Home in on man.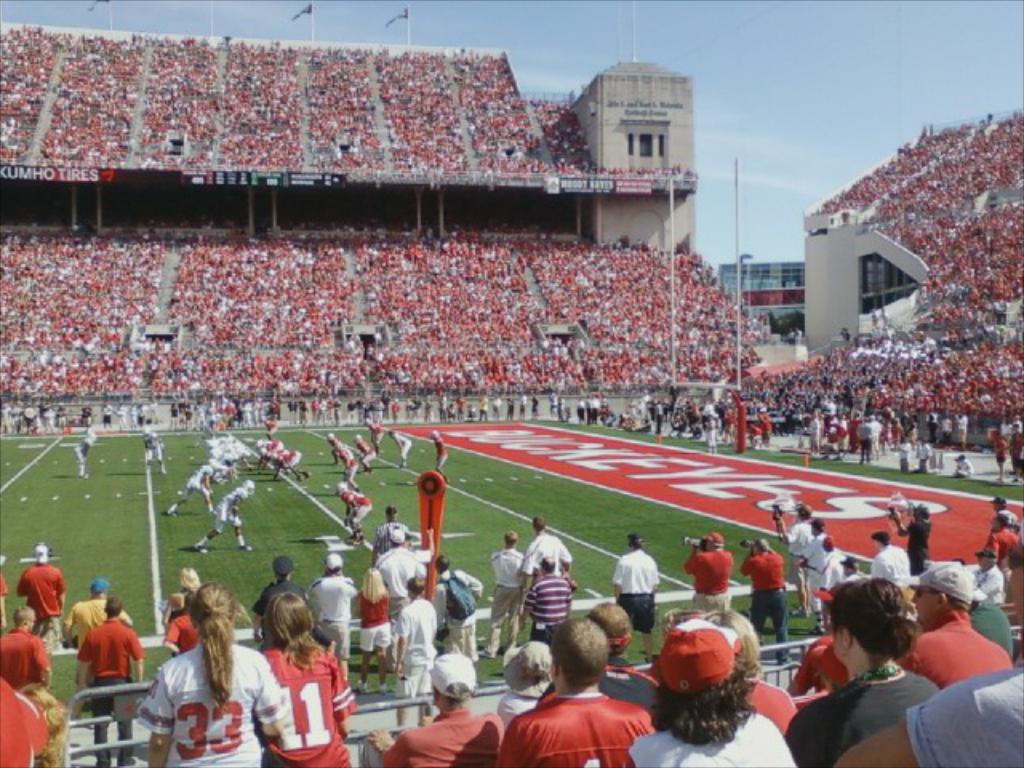
Homed in at 739:539:786:670.
